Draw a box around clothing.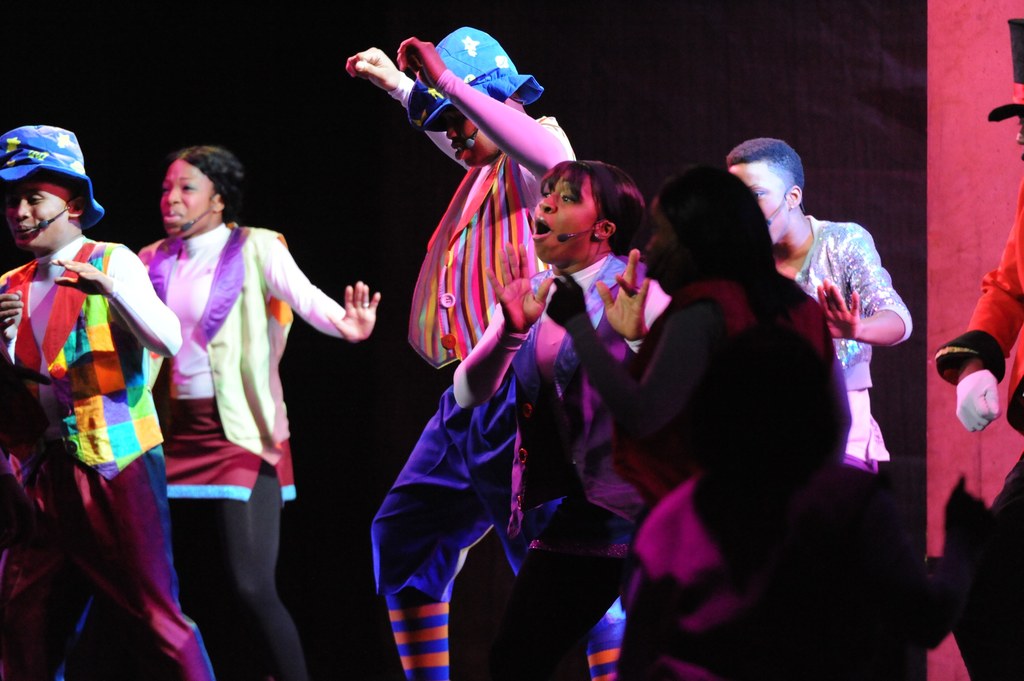
{"left": 454, "top": 253, "right": 672, "bottom": 680}.
